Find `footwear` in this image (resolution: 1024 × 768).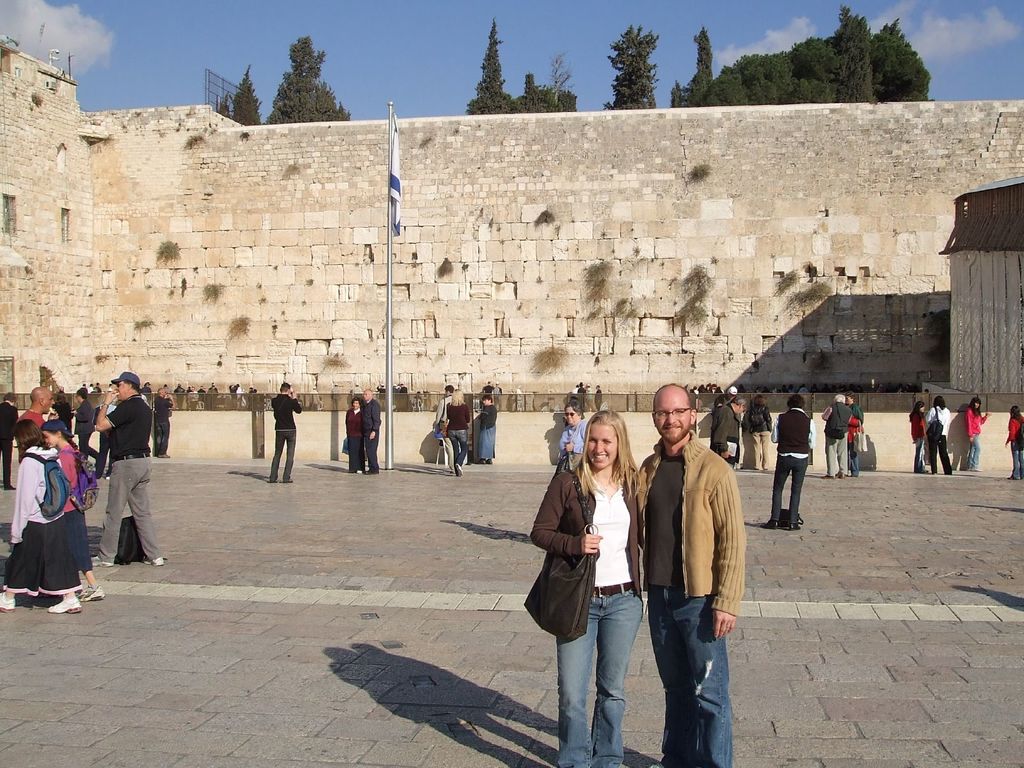
rect(345, 465, 360, 471).
